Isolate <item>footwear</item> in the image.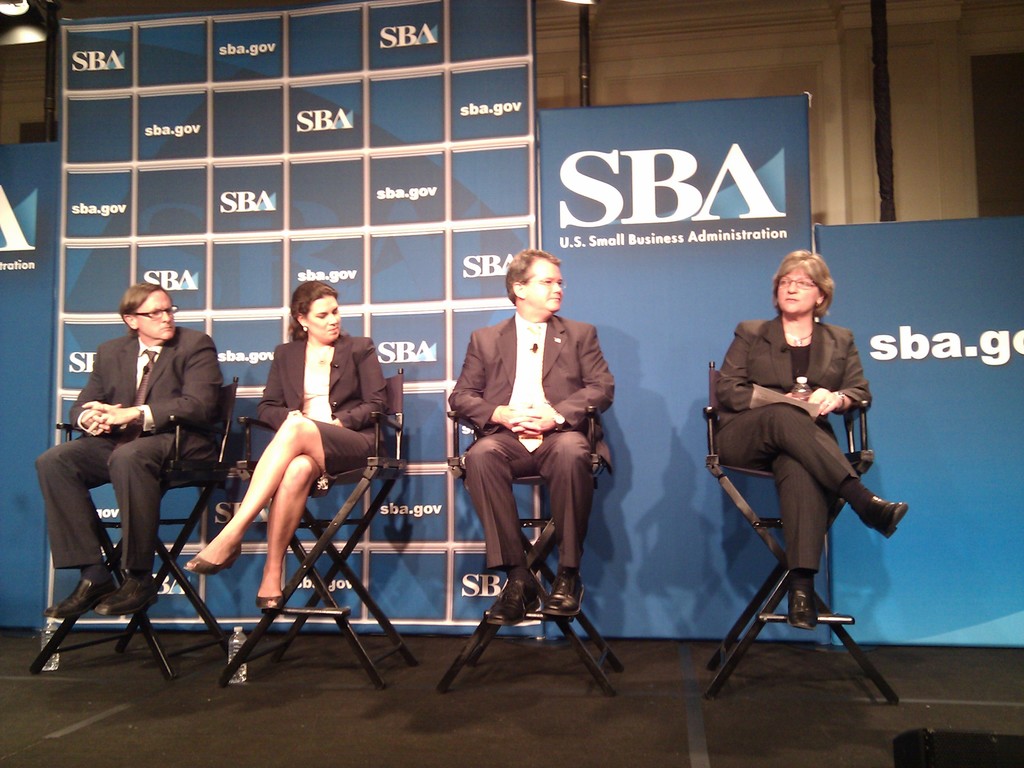
Isolated region: crop(487, 574, 544, 628).
